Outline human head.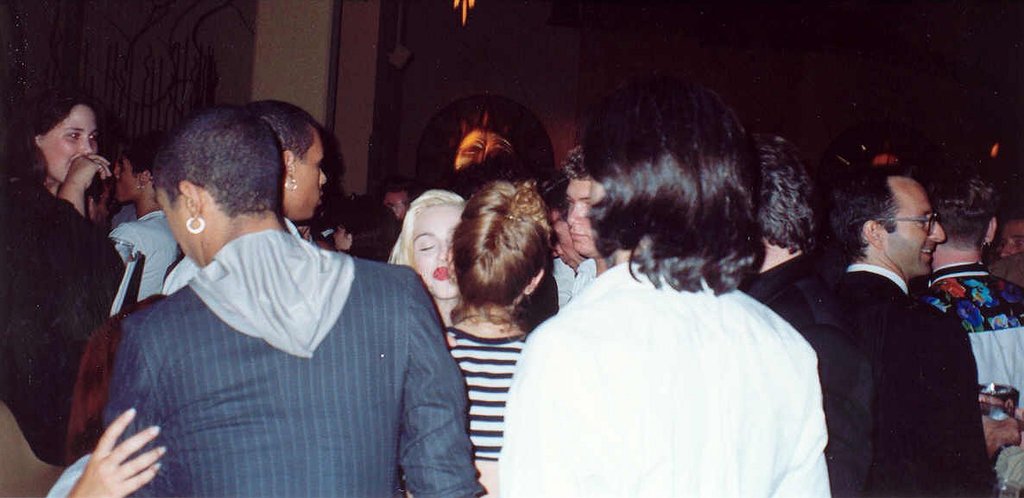
Outline: crop(332, 202, 398, 264).
